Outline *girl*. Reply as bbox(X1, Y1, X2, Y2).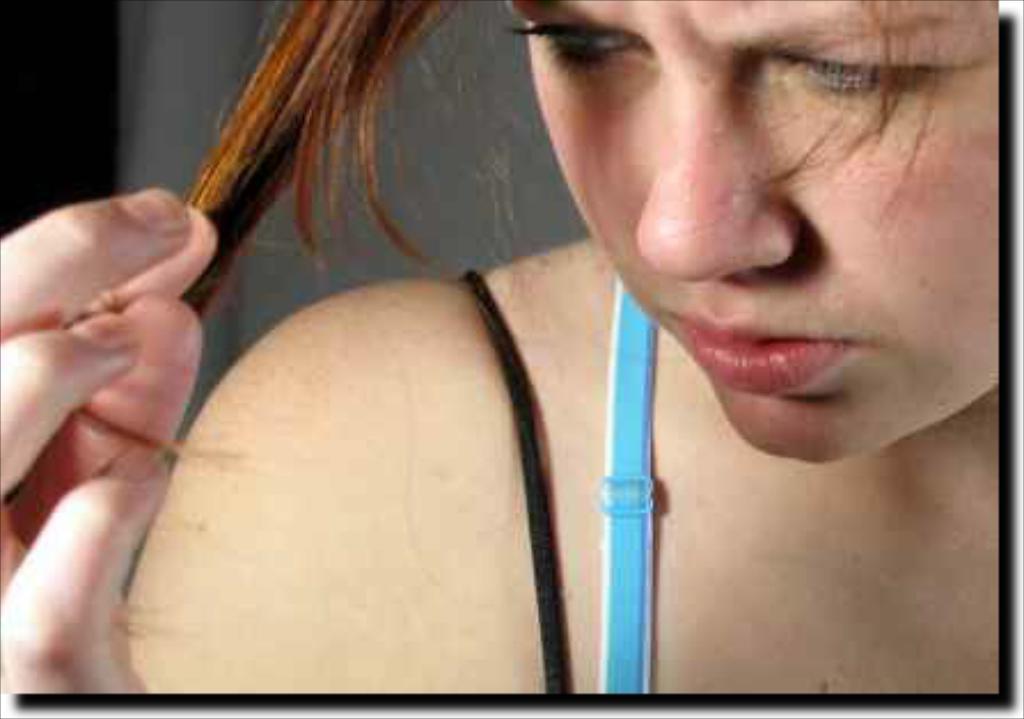
bbox(0, 0, 994, 717).
